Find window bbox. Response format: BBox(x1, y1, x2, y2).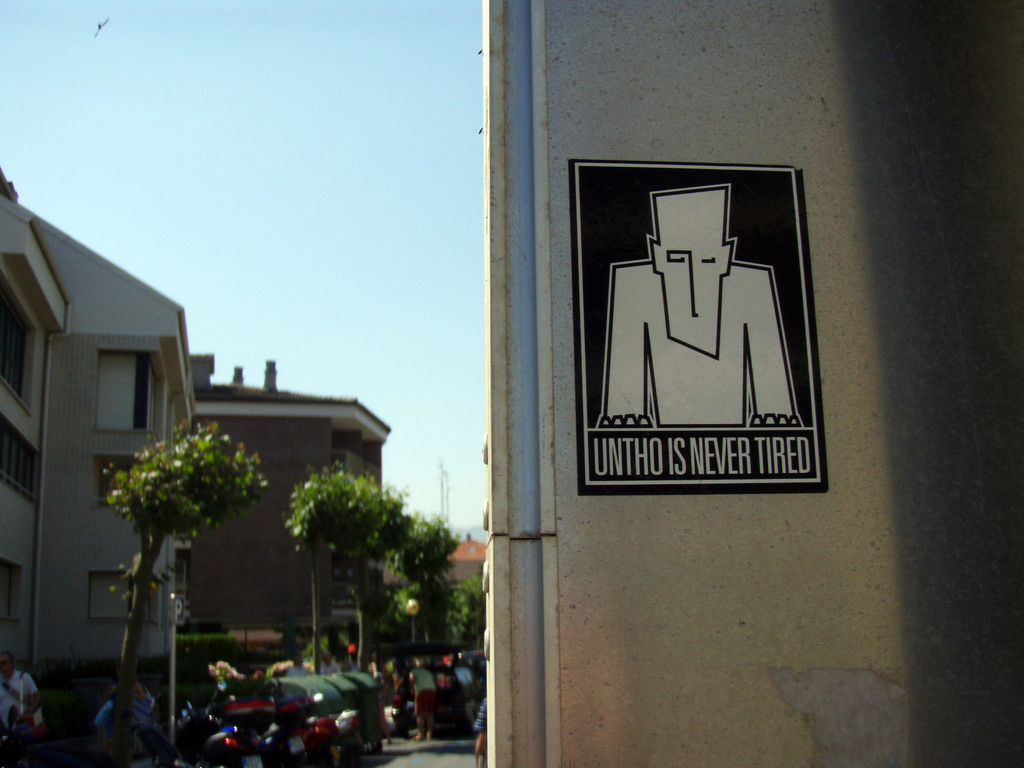
BBox(0, 559, 25, 634).
